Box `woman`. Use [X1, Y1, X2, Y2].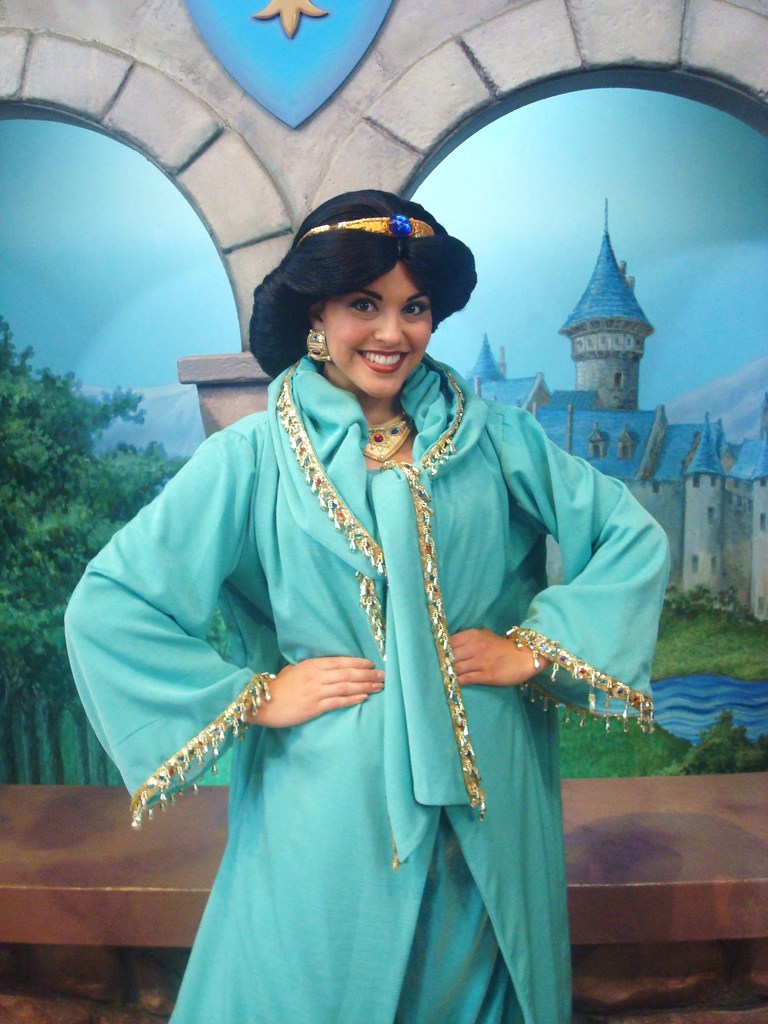
[87, 182, 644, 1009].
